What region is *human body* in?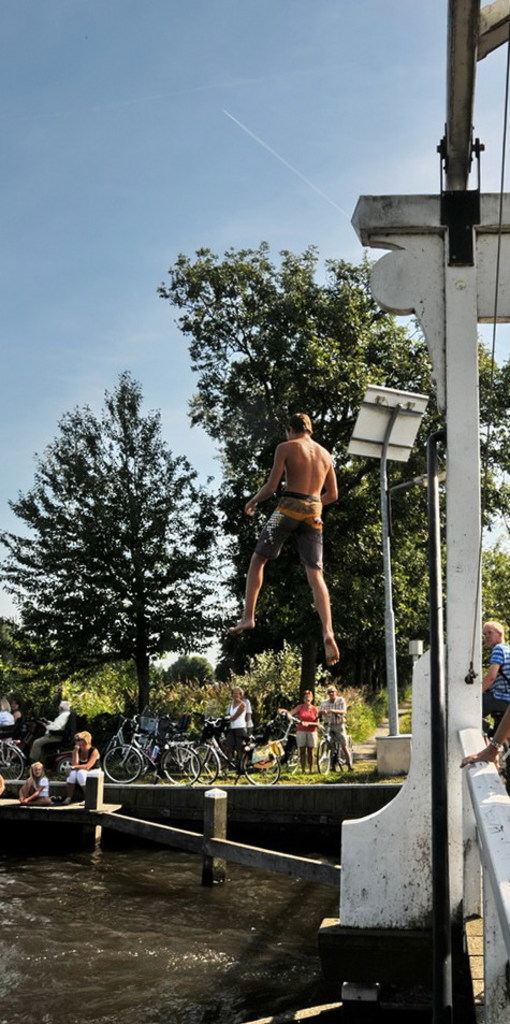
bbox=[322, 696, 350, 761].
